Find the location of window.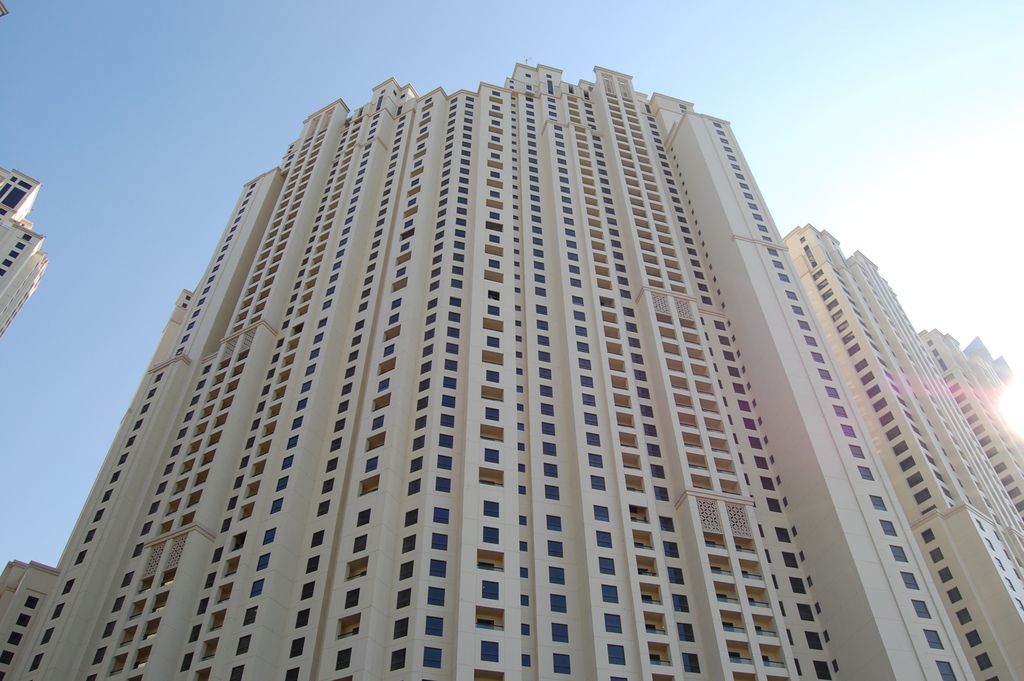
Location: bbox(741, 191, 756, 199).
